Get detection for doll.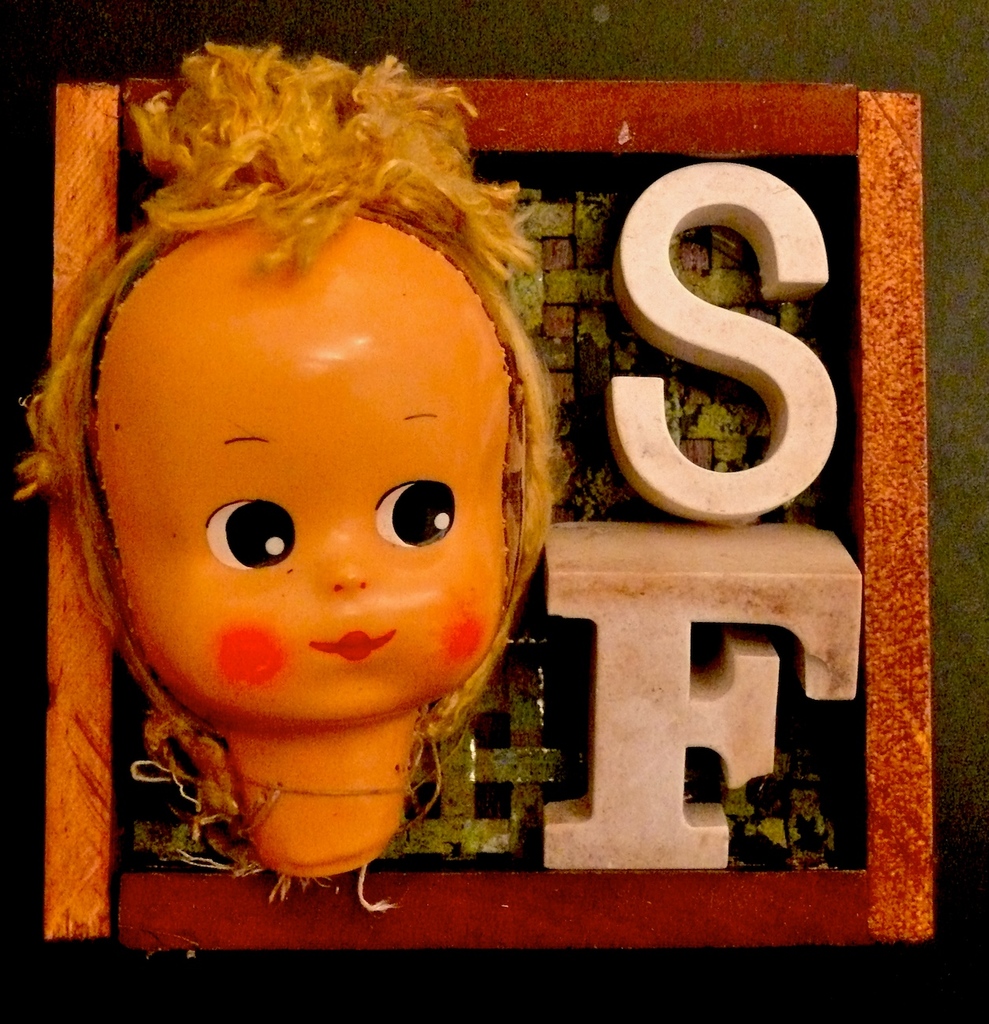
Detection: region(32, 93, 611, 897).
